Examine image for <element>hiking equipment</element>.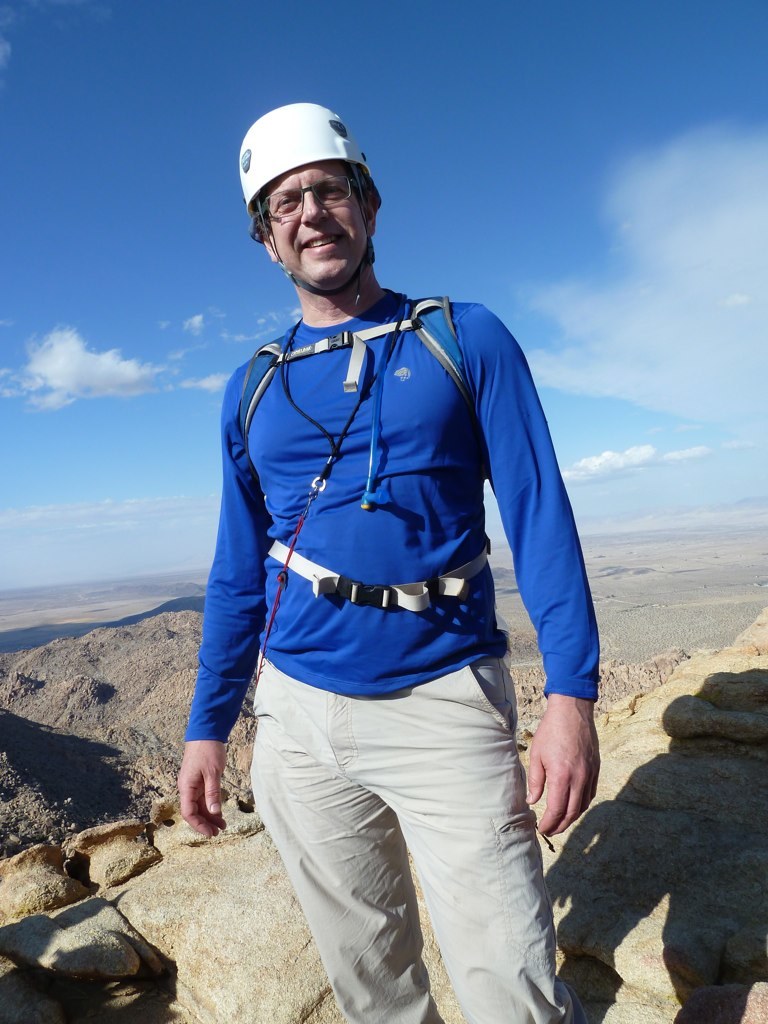
Examination result: <bbox>241, 298, 493, 617</bbox>.
